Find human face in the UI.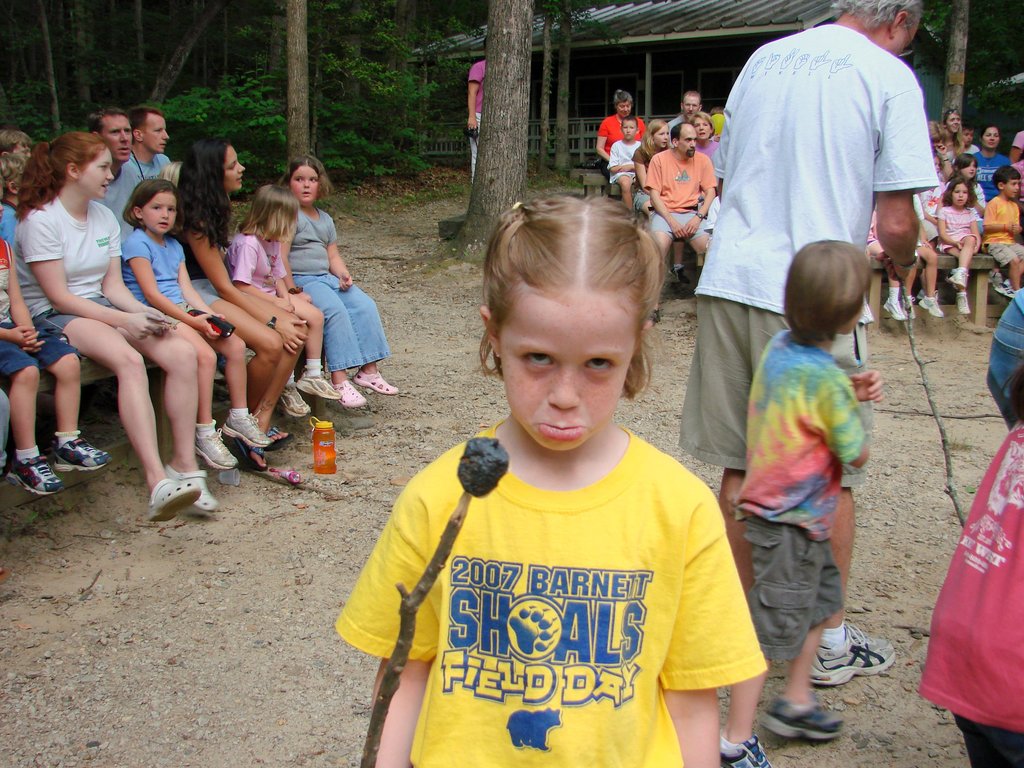
UI element at [138, 191, 178, 236].
